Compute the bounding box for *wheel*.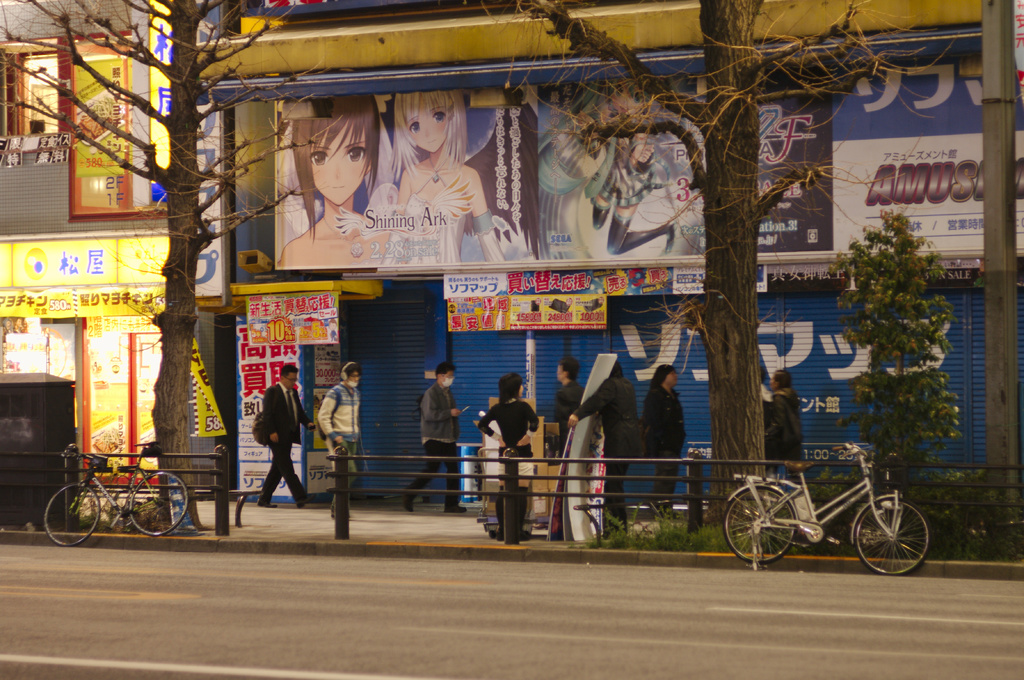
box=[723, 485, 794, 567].
